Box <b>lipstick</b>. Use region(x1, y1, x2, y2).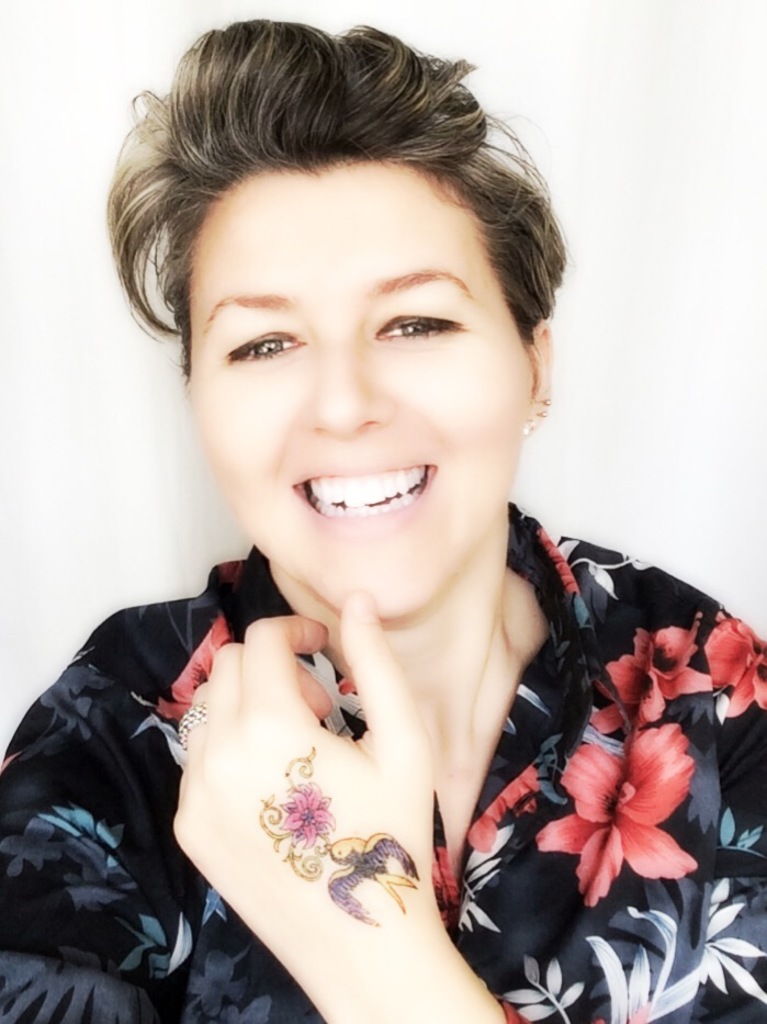
region(283, 458, 436, 524).
